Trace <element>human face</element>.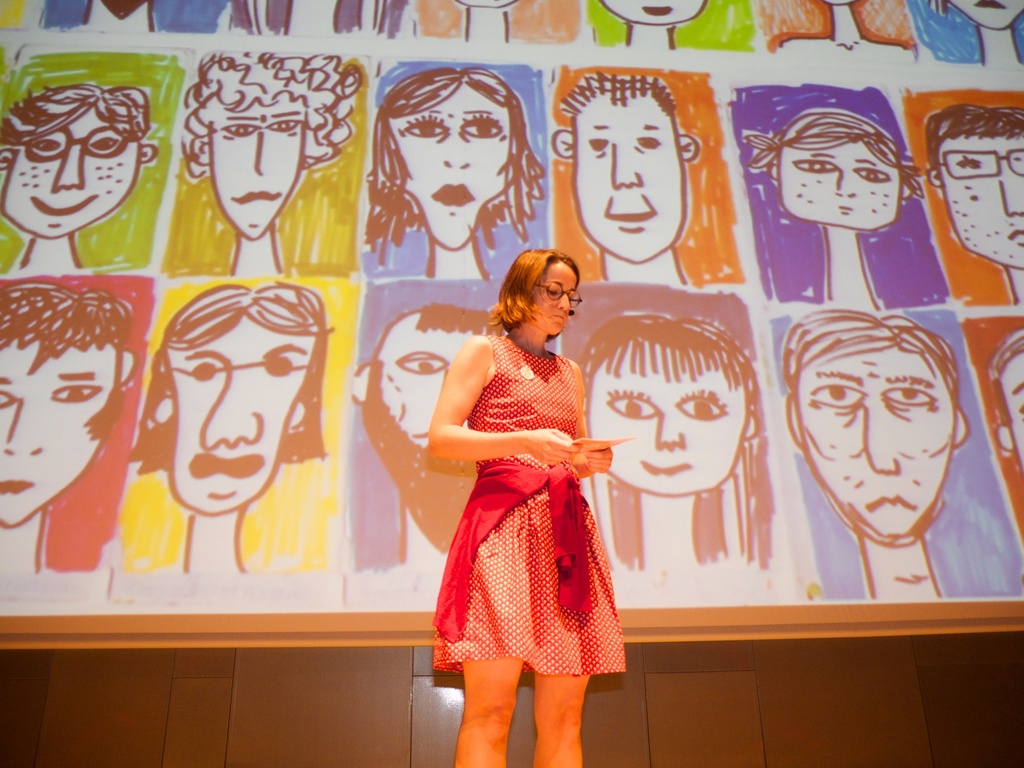
Traced to locate(571, 102, 686, 268).
